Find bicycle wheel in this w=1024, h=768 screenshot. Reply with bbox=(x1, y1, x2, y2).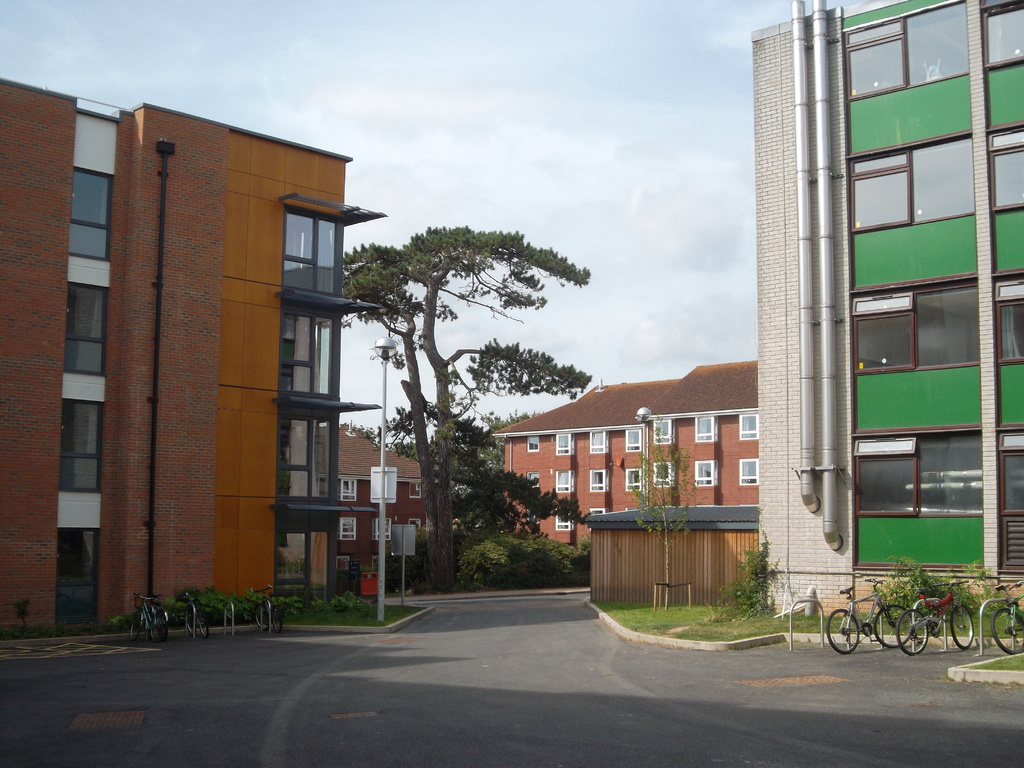
bbox=(255, 602, 268, 628).
